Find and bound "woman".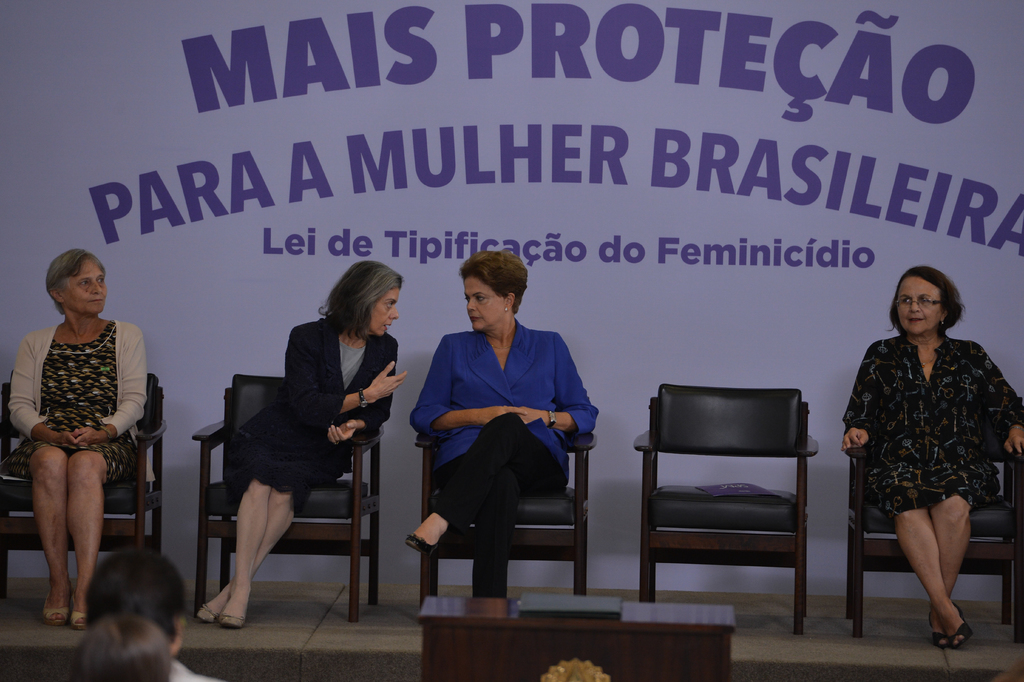
Bound: select_region(13, 249, 149, 642).
